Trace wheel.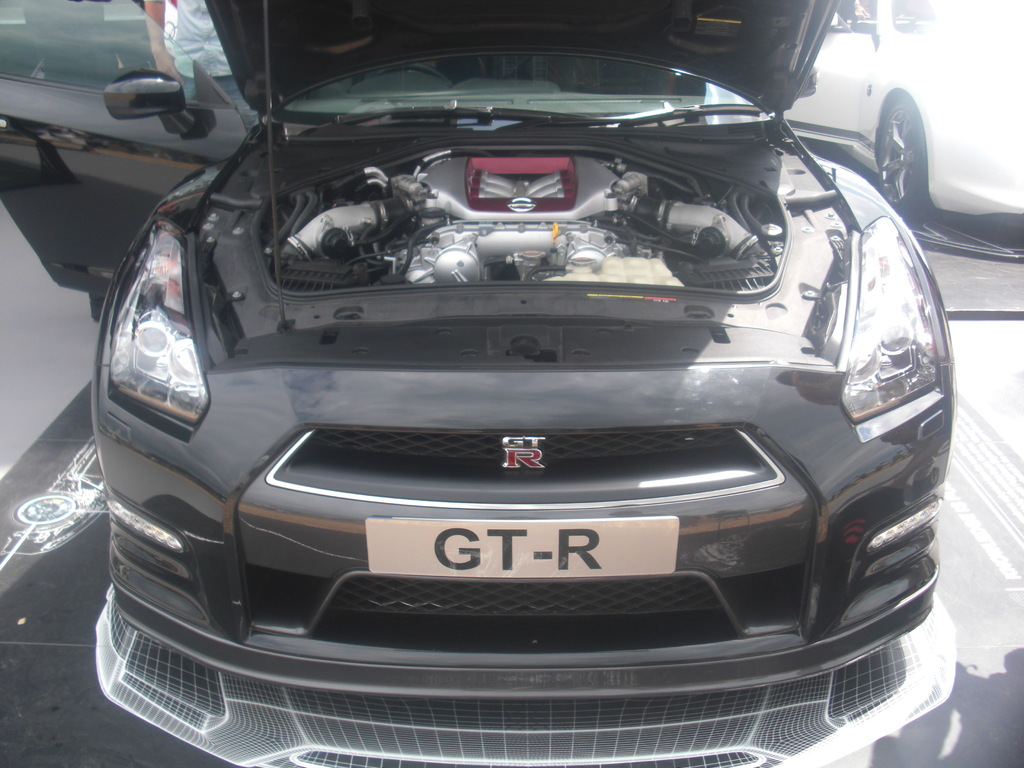
Traced to (x1=876, y1=99, x2=933, y2=235).
